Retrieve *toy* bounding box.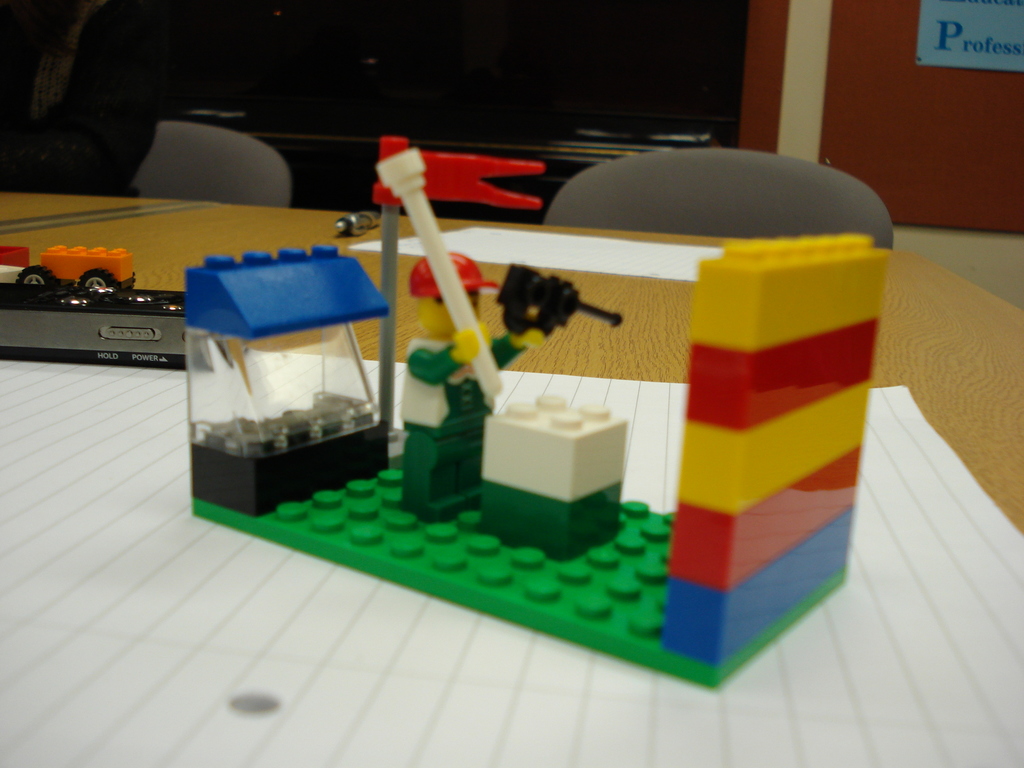
Bounding box: {"left": 189, "top": 138, "right": 892, "bottom": 690}.
